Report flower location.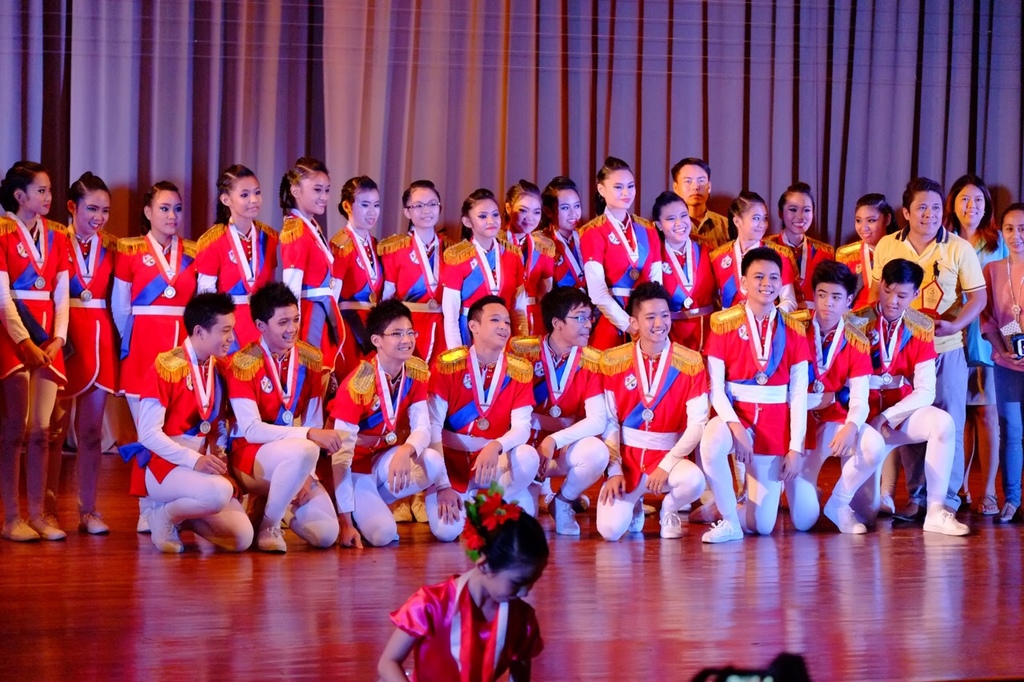
Report: (left=477, top=489, right=521, bottom=528).
